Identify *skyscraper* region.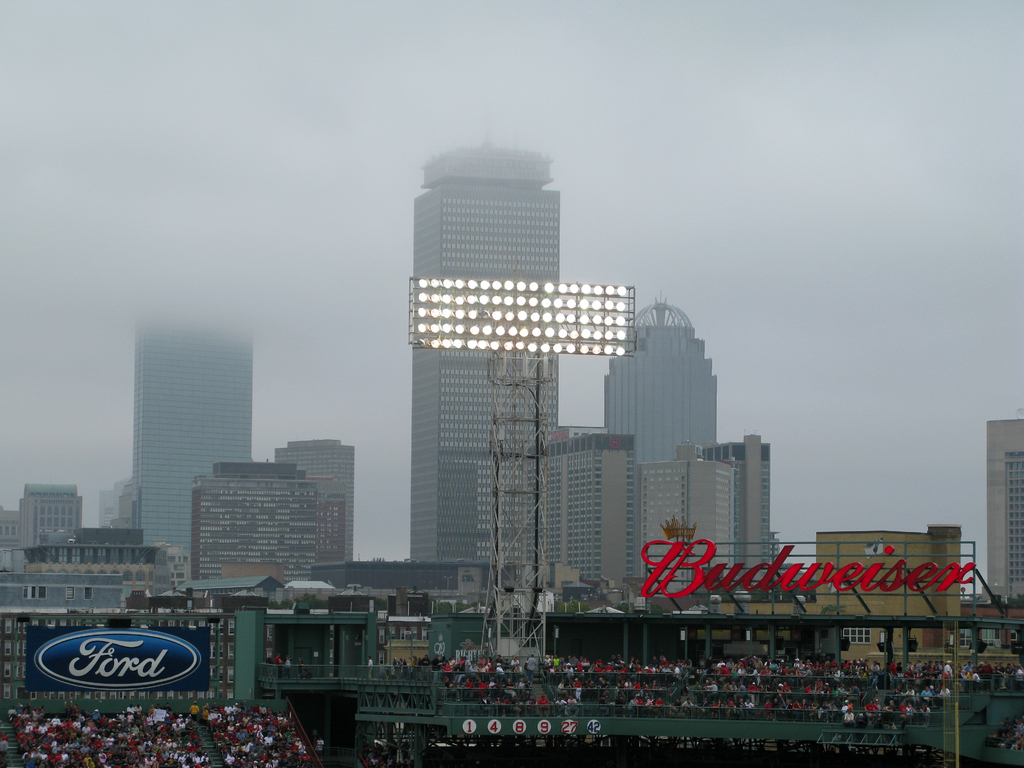
Region: 105,310,265,551.
